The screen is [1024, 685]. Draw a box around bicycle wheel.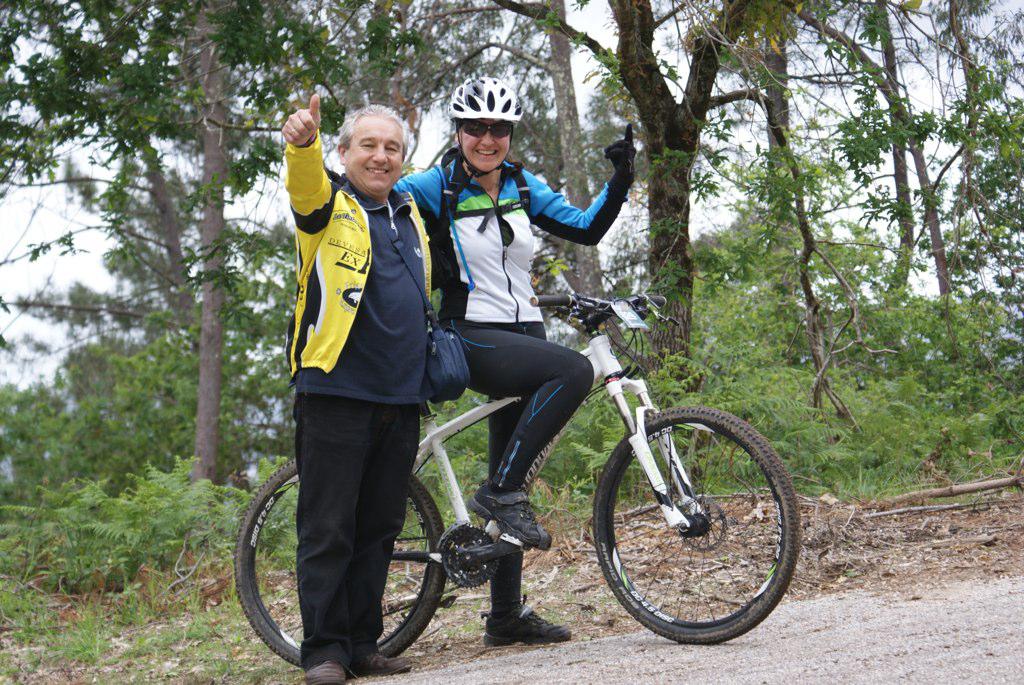
{"left": 592, "top": 400, "right": 812, "bottom": 654}.
